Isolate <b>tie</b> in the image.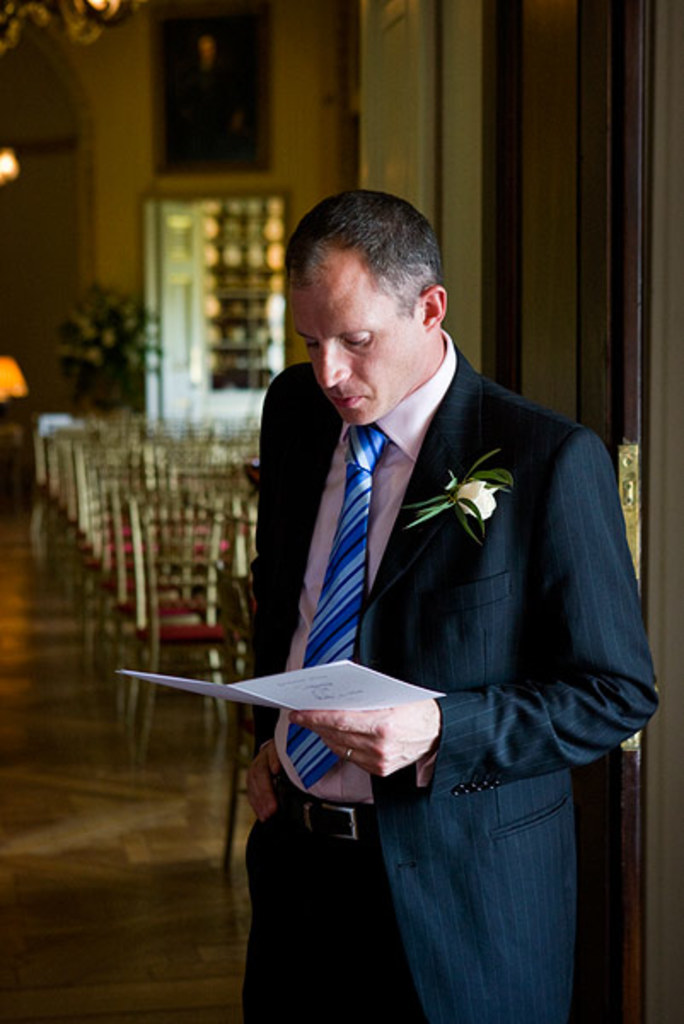
Isolated region: bbox=(283, 425, 375, 794).
